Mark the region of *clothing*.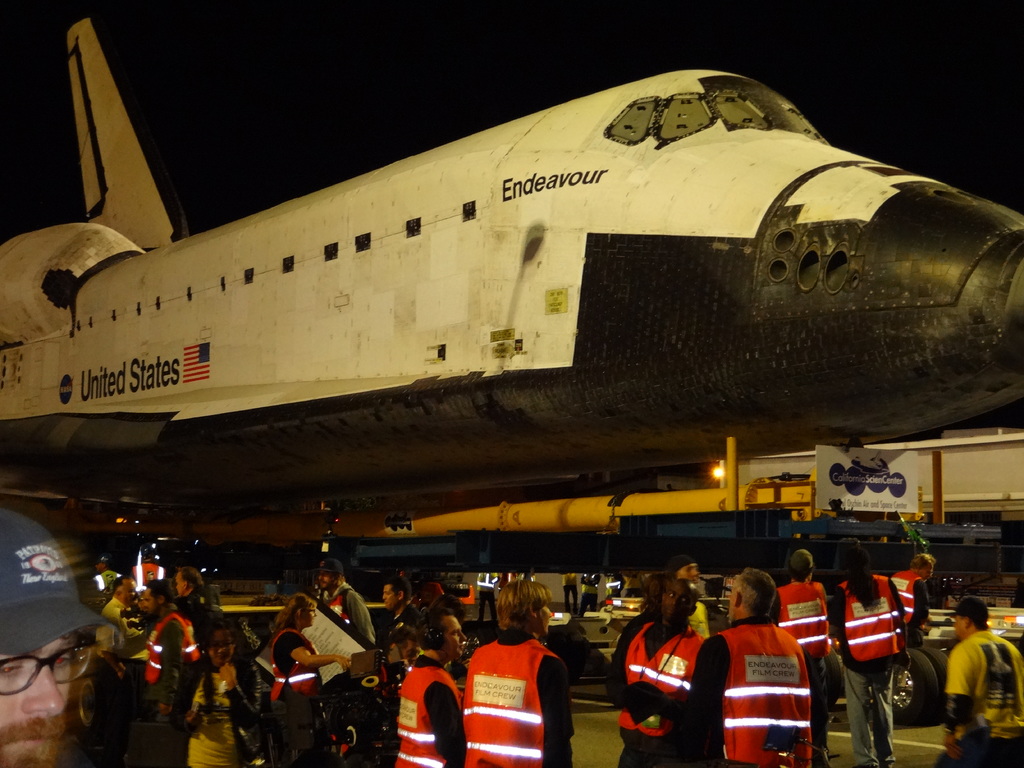
Region: 830/577/911/767.
